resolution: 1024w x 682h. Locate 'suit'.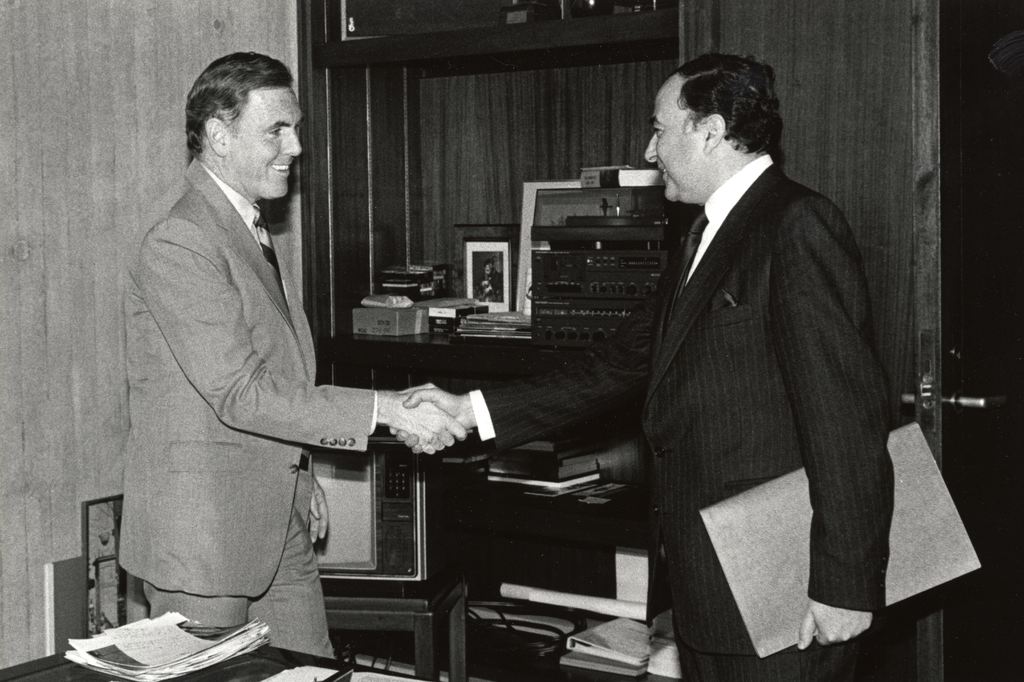
(611,99,915,653).
